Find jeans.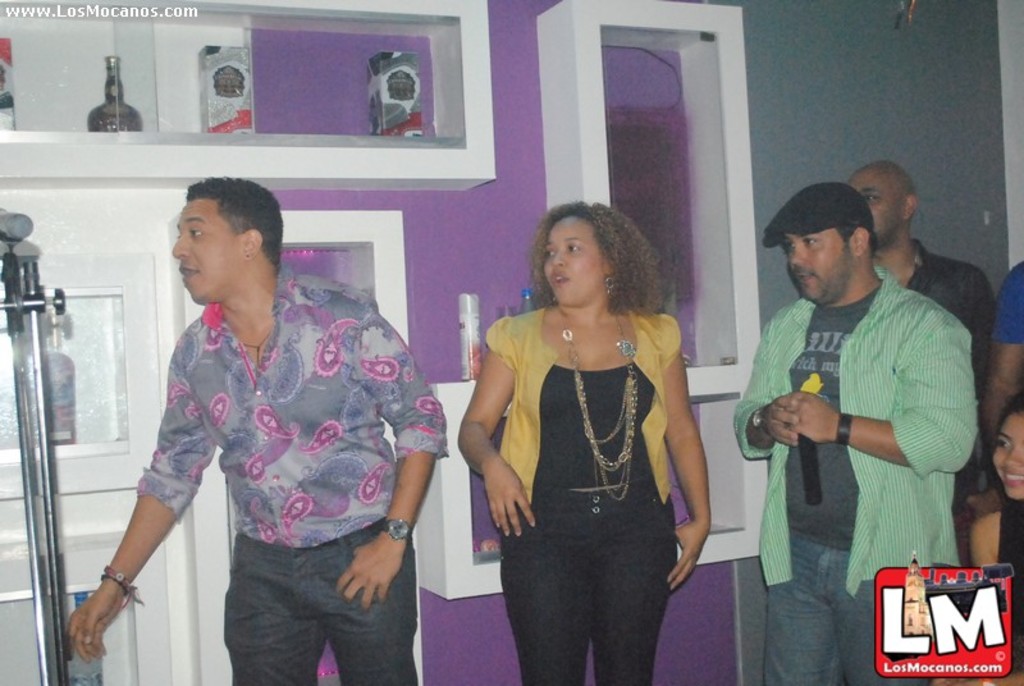
498 480 678 685.
